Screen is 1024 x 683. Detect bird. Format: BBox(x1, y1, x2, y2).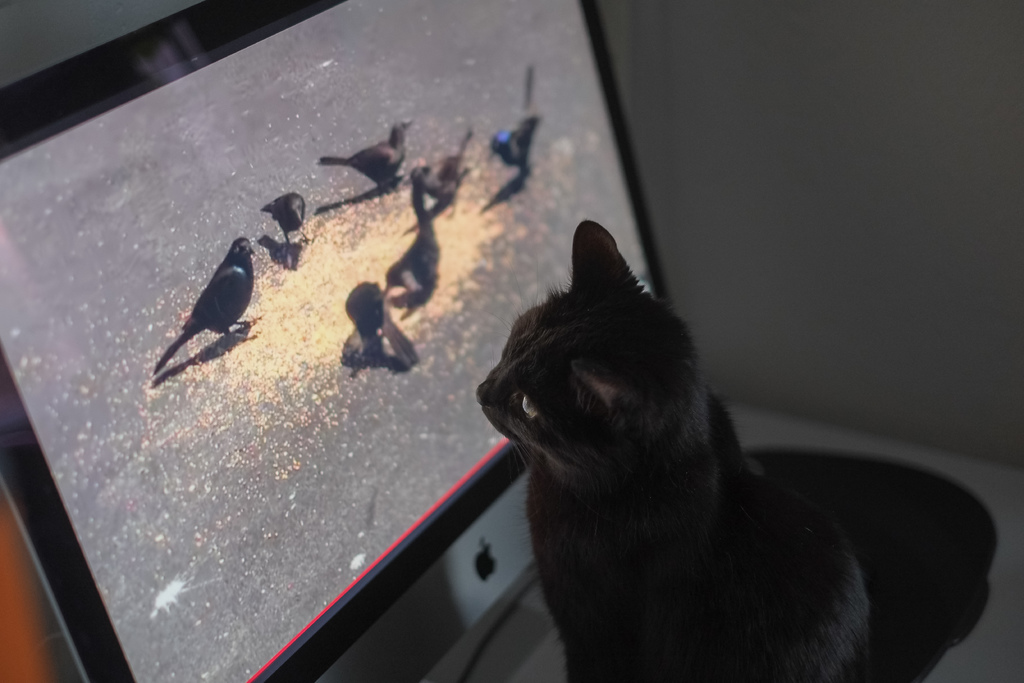
BBox(320, 119, 415, 193).
